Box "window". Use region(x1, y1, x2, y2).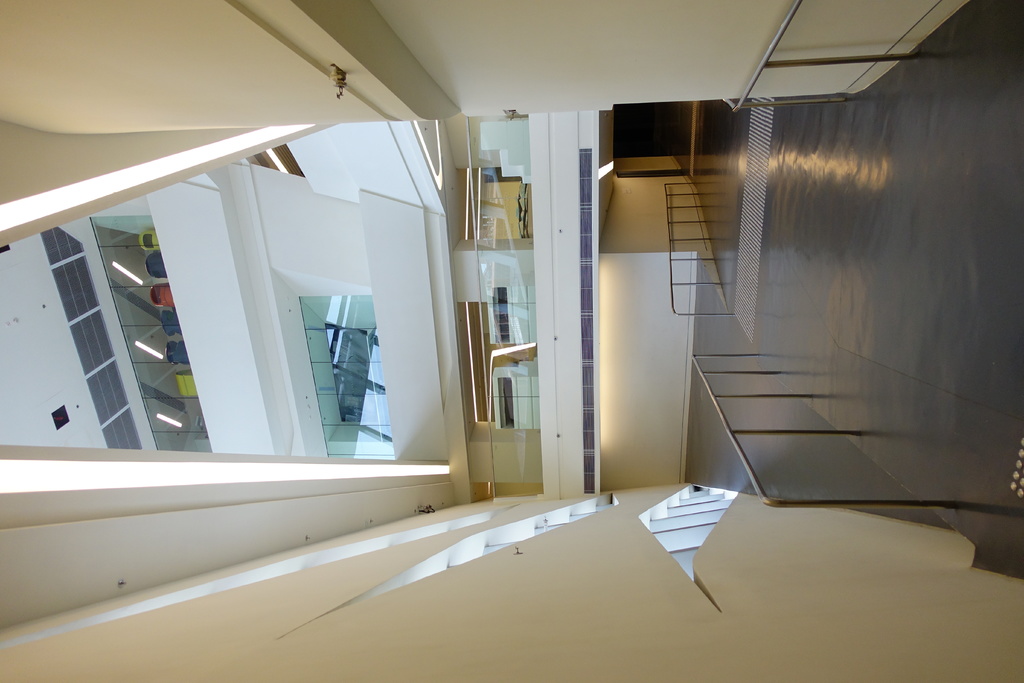
region(93, 357, 132, 424).
